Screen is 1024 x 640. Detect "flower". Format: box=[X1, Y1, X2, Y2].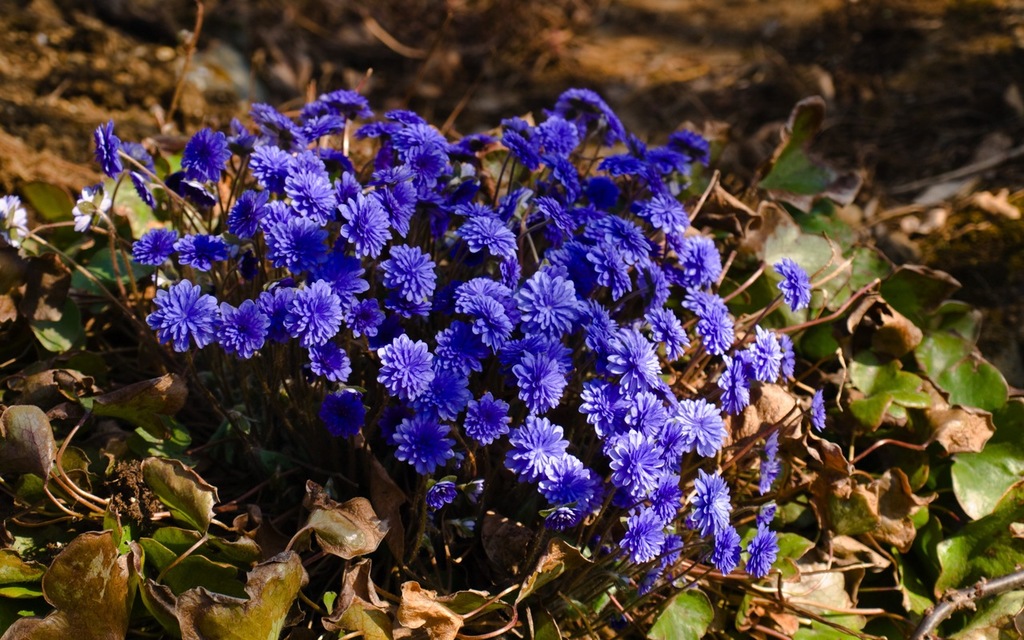
box=[402, 140, 456, 187].
